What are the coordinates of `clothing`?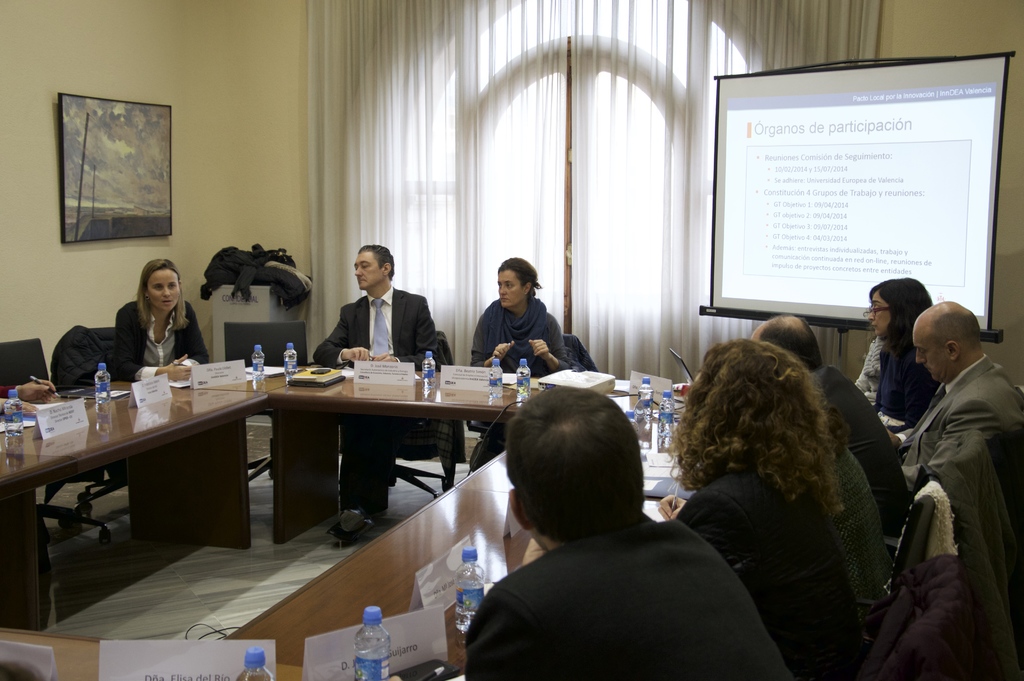
region(108, 300, 207, 381).
